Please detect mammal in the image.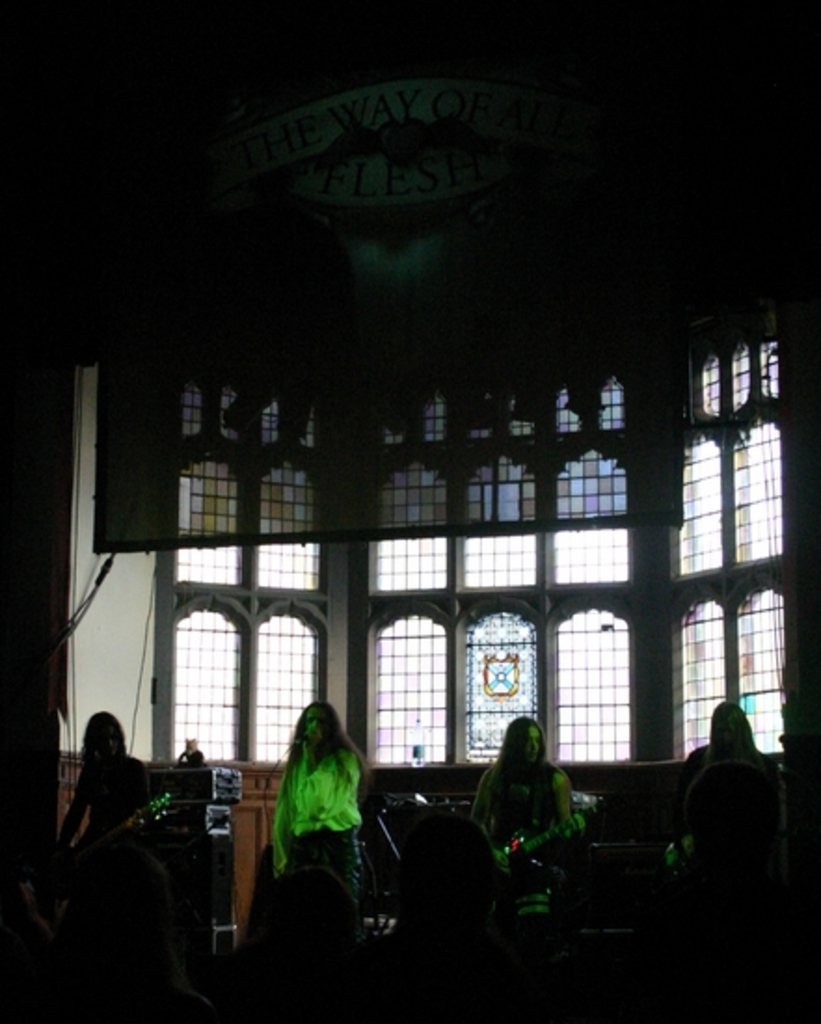
bbox(674, 693, 789, 856).
